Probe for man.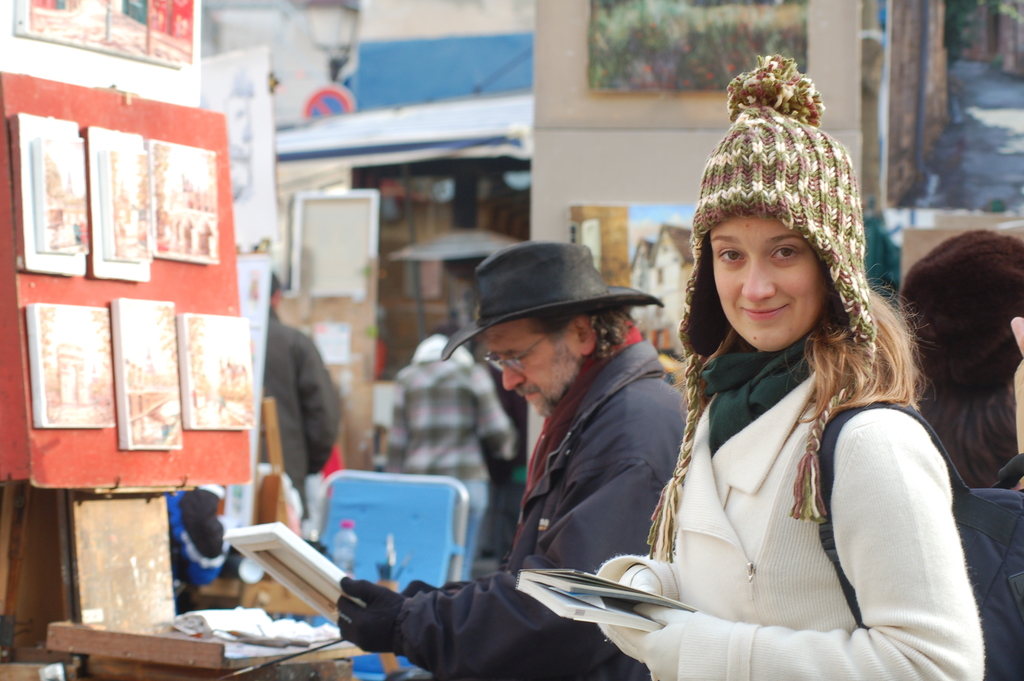
Probe result: x1=337 y1=241 x2=692 y2=680.
